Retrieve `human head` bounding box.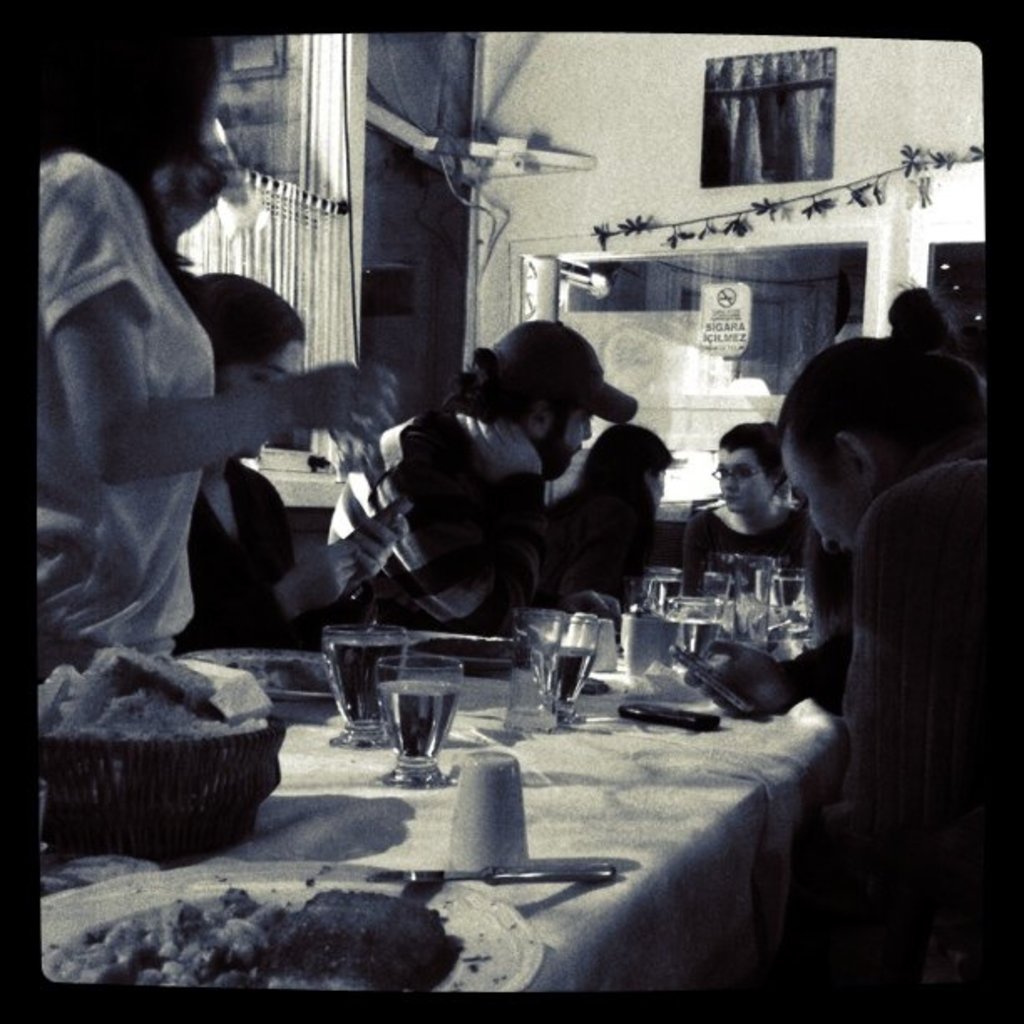
Bounding box: region(885, 278, 957, 330).
